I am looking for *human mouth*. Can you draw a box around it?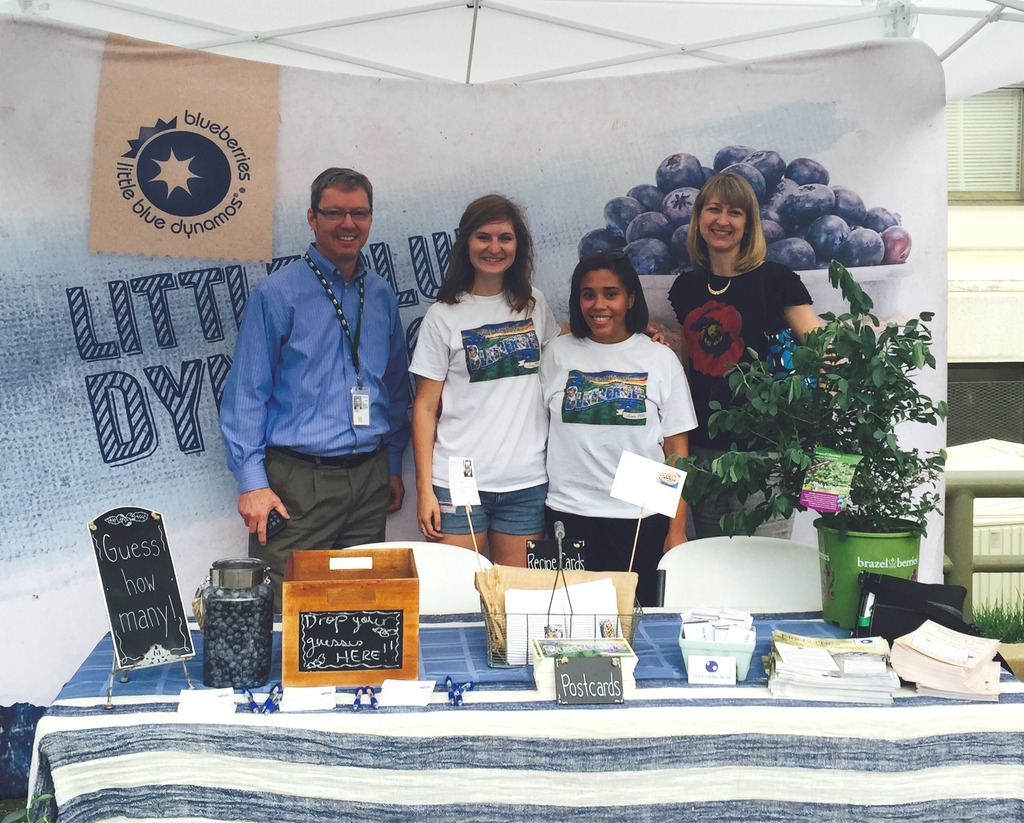
Sure, the bounding box is detection(709, 228, 733, 240).
